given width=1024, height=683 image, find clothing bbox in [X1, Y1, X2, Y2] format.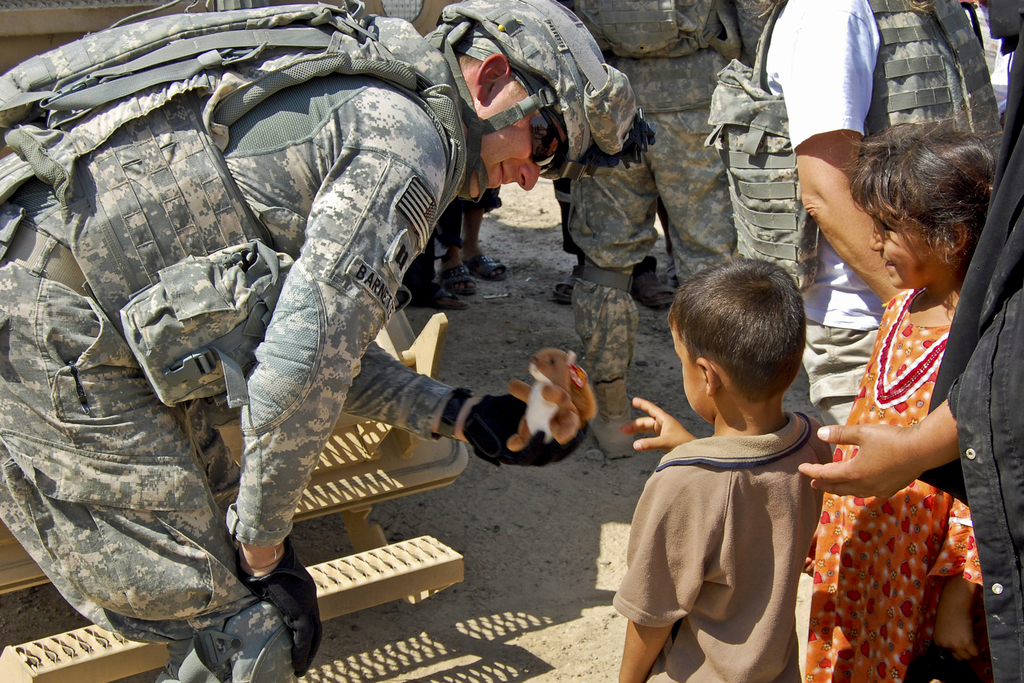
[0, 9, 481, 682].
